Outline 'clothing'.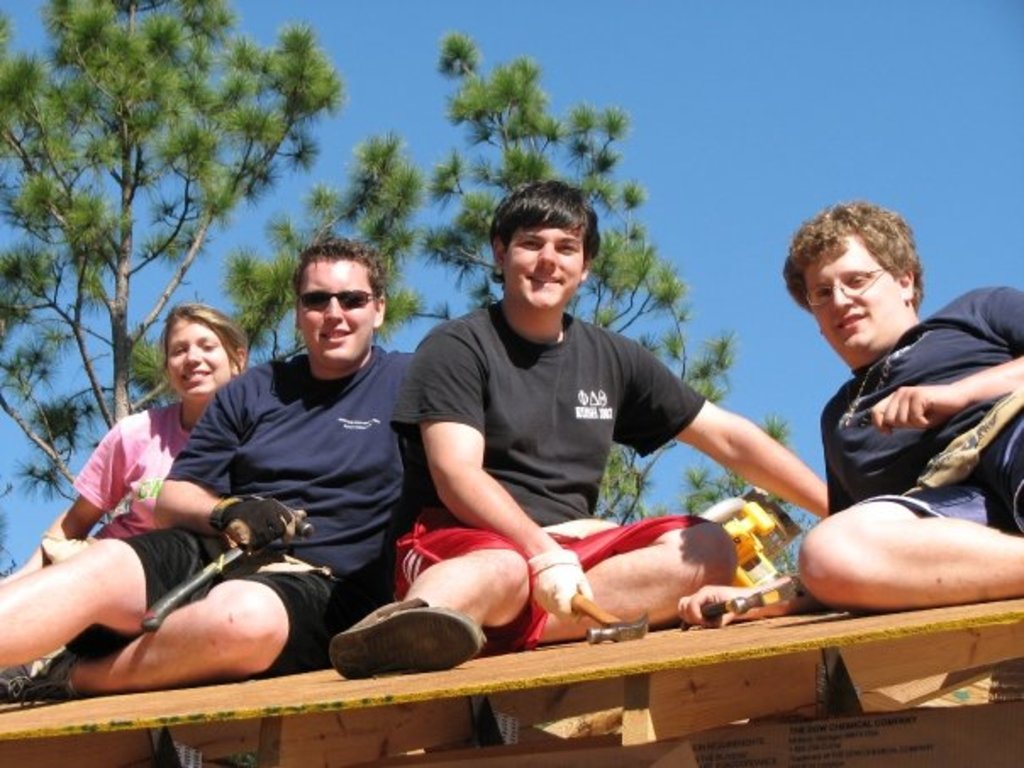
Outline: locate(68, 403, 197, 544).
